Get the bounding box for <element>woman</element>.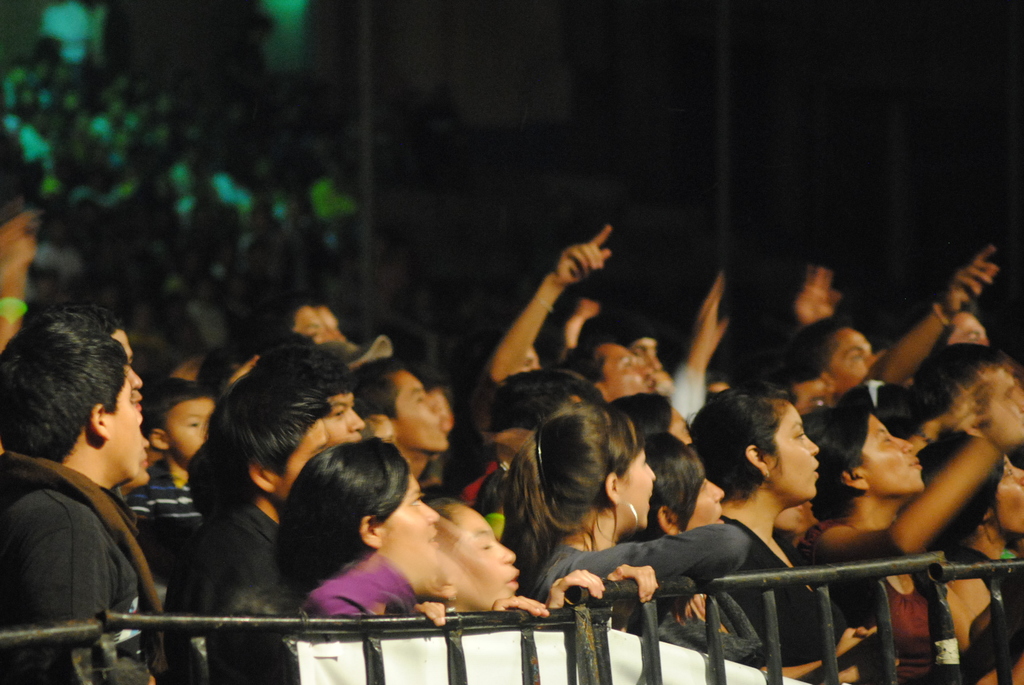
detection(619, 436, 874, 684).
